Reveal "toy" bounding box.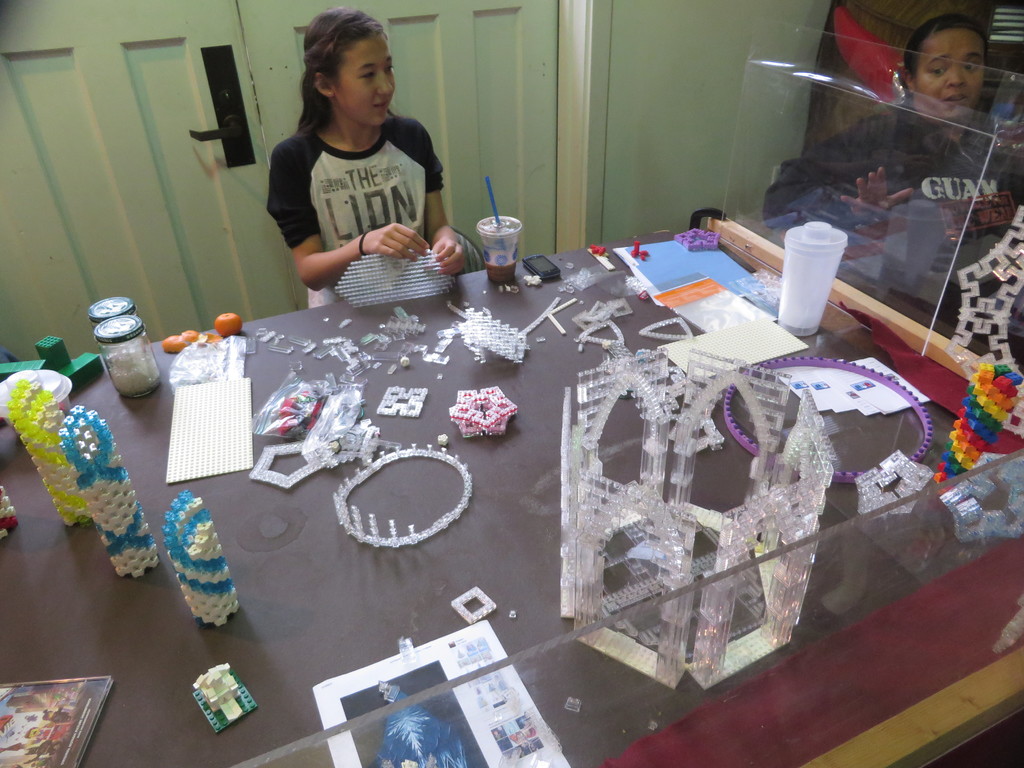
Revealed: bbox=(165, 490, 242, 628).
